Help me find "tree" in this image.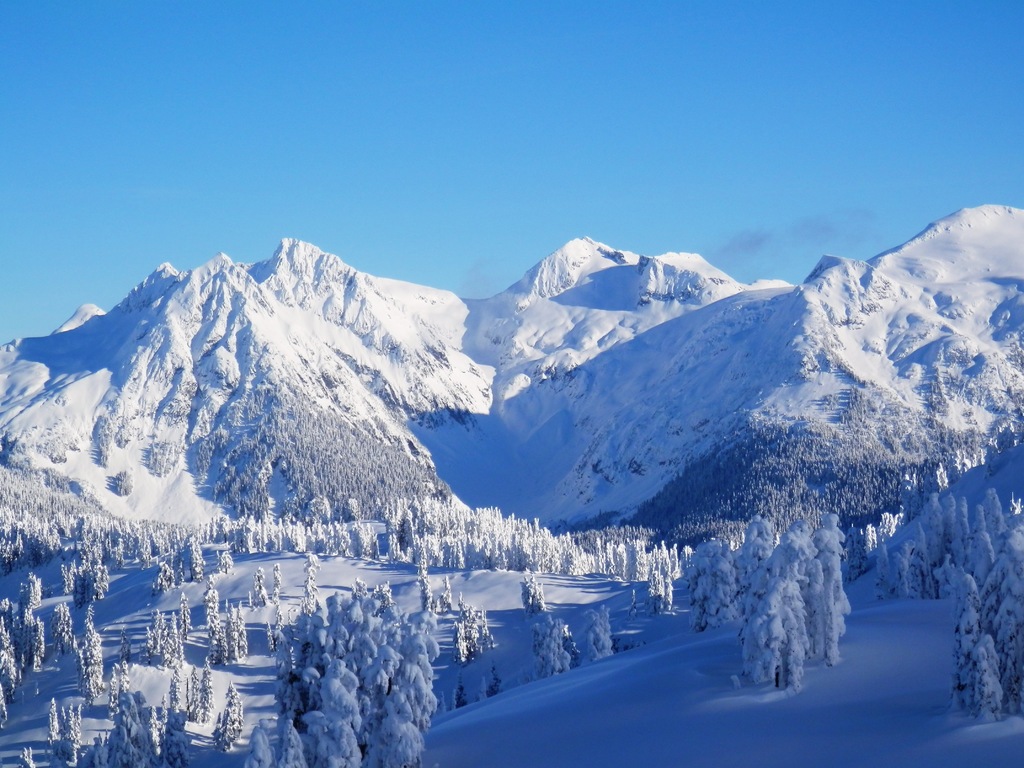
Found it: left=225, top=609, right=252, bottom=660.
